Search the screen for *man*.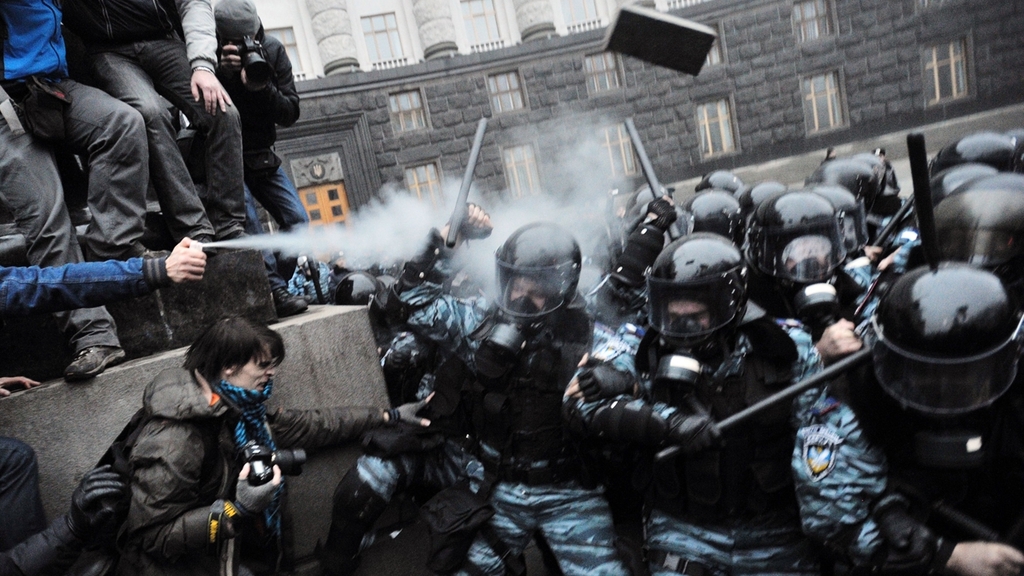
Found at detection(650, 190, 744, 282).
